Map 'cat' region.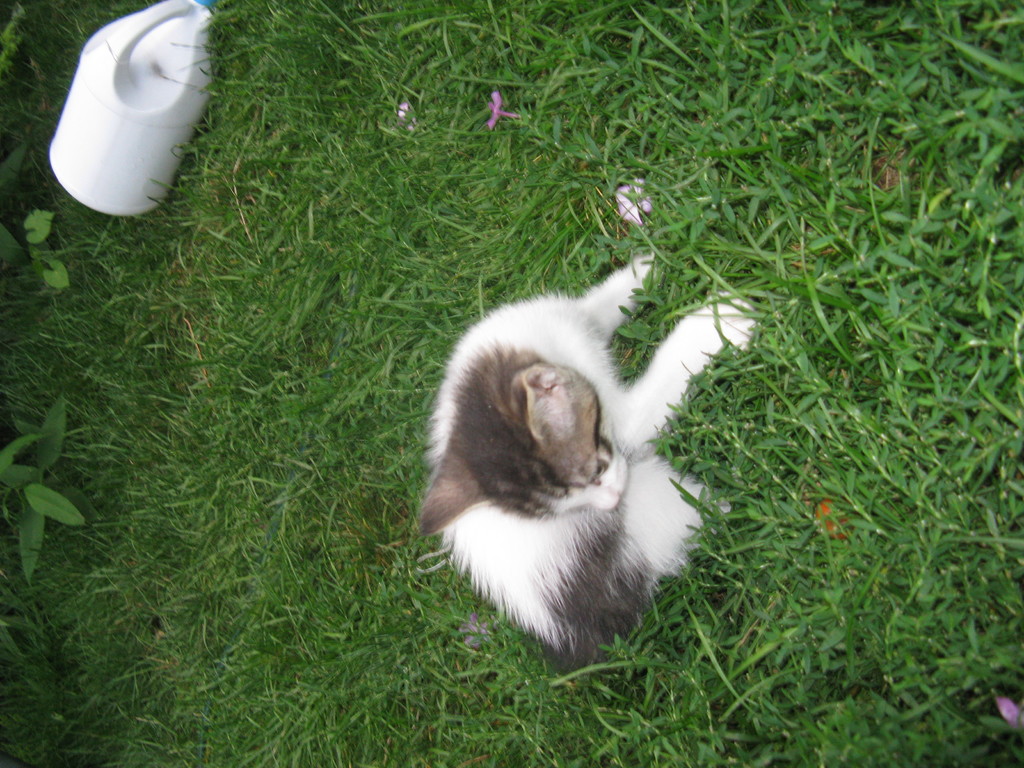
Mapped to detection(399, 182, 765, 676).
